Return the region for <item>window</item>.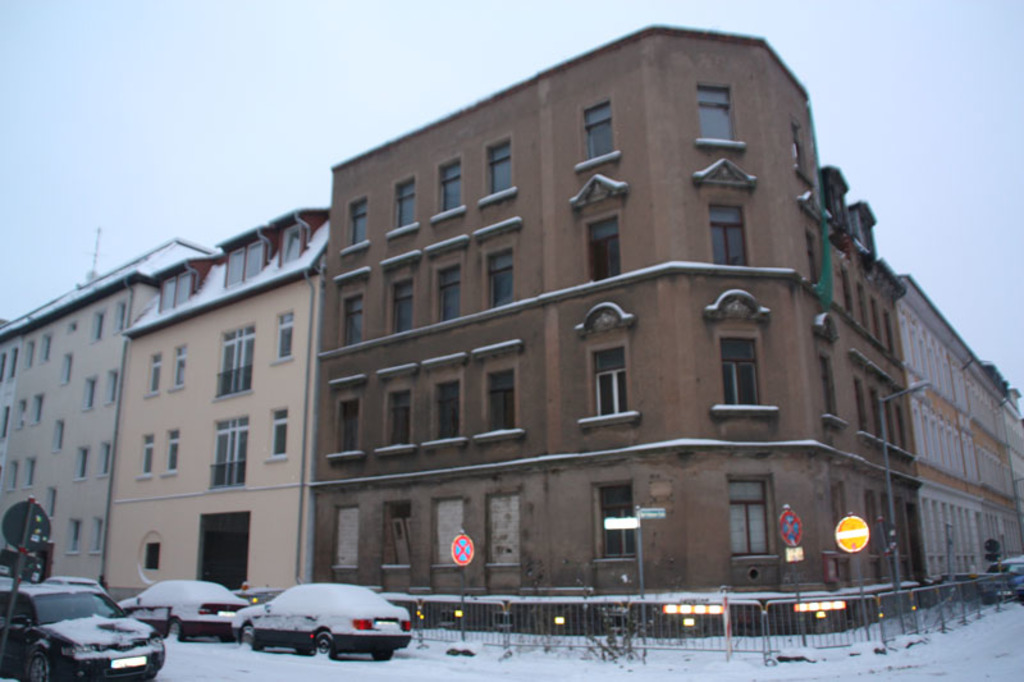
110,298,128,334.
